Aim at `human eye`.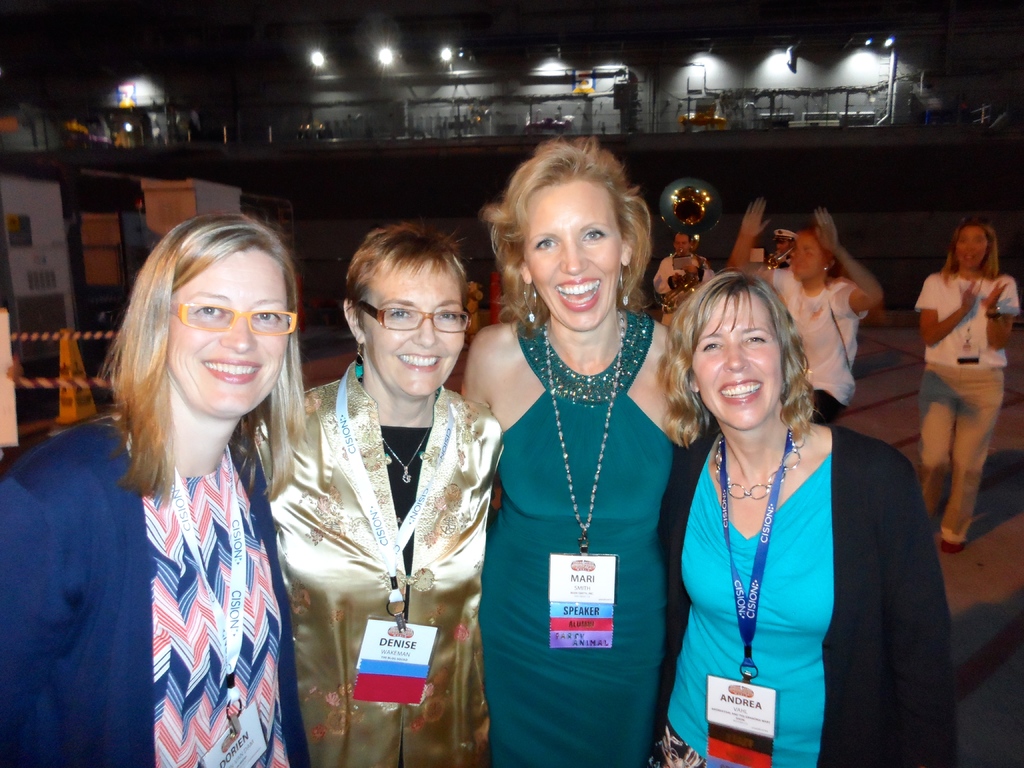
Aimed at bbox=[433, 307, 459, 321].
